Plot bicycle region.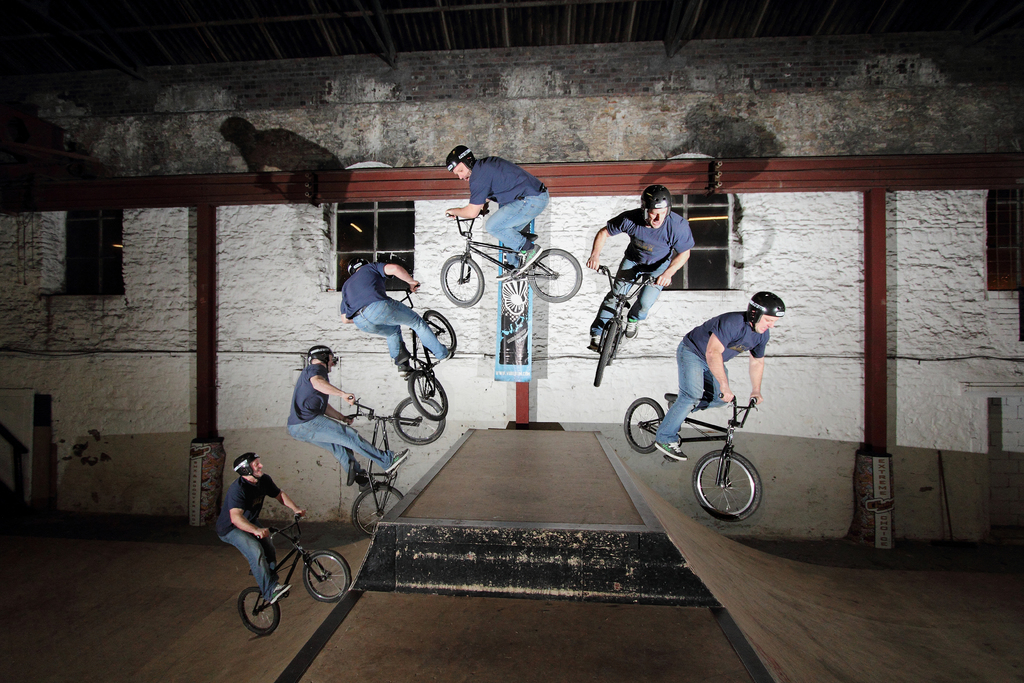
Plotted at pyautogui.locateOnScreen(435, 209, 579, 317).
